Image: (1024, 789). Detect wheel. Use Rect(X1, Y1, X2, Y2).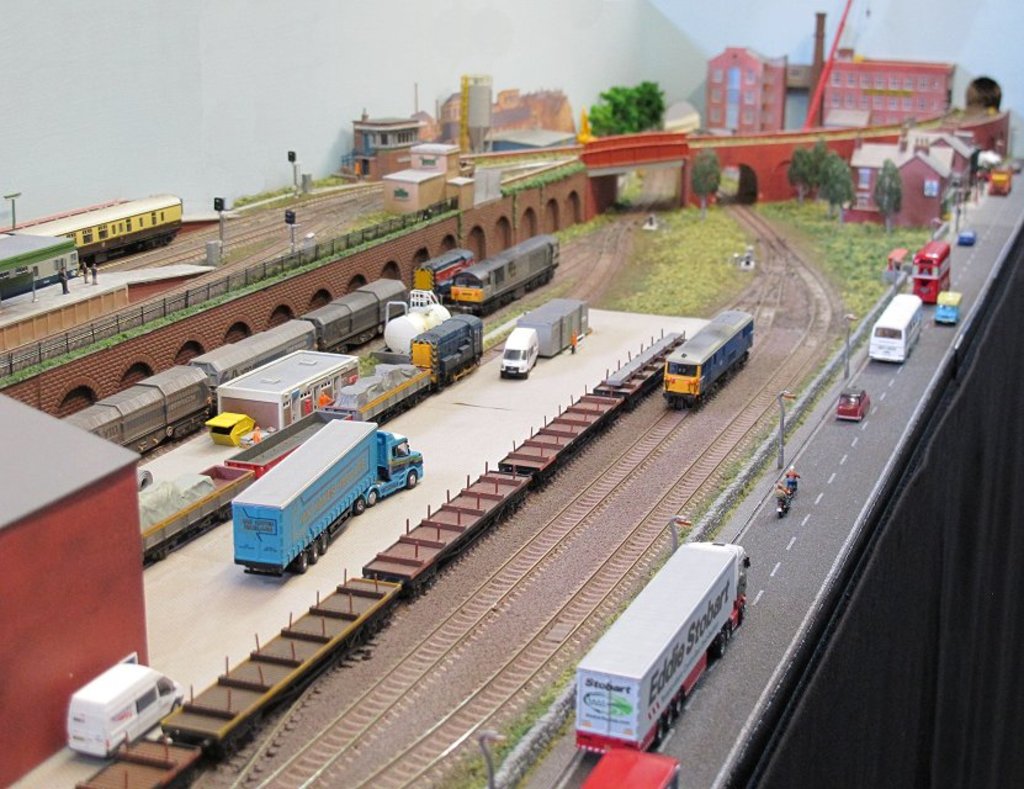
Rect(170, 699, 185, 714).
